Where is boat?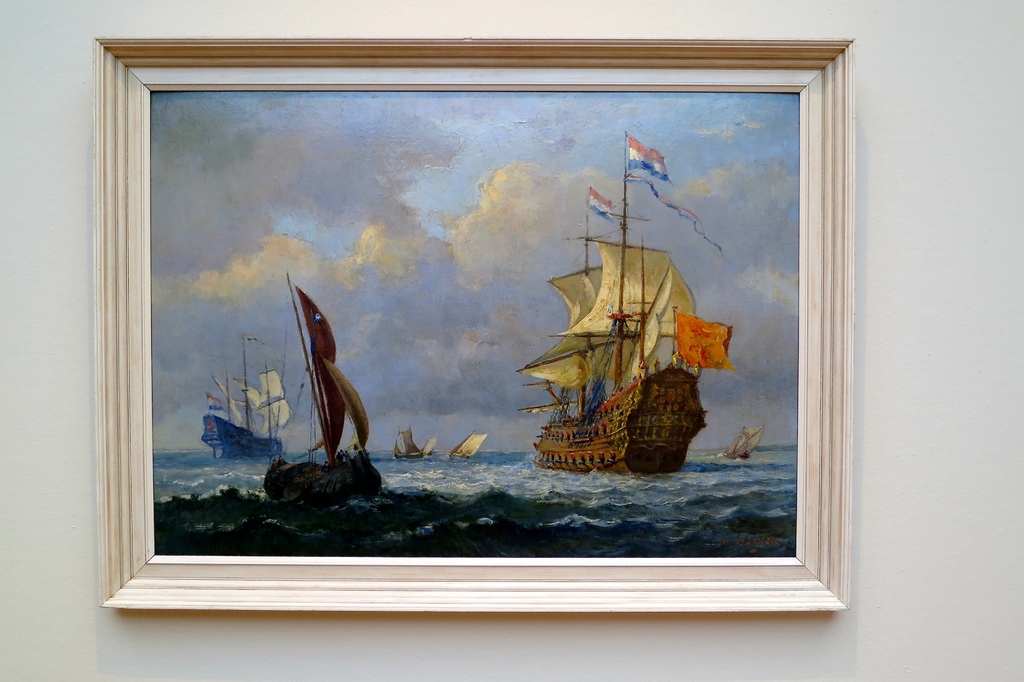
(left=517, top=133, right=731, bottom=481).
